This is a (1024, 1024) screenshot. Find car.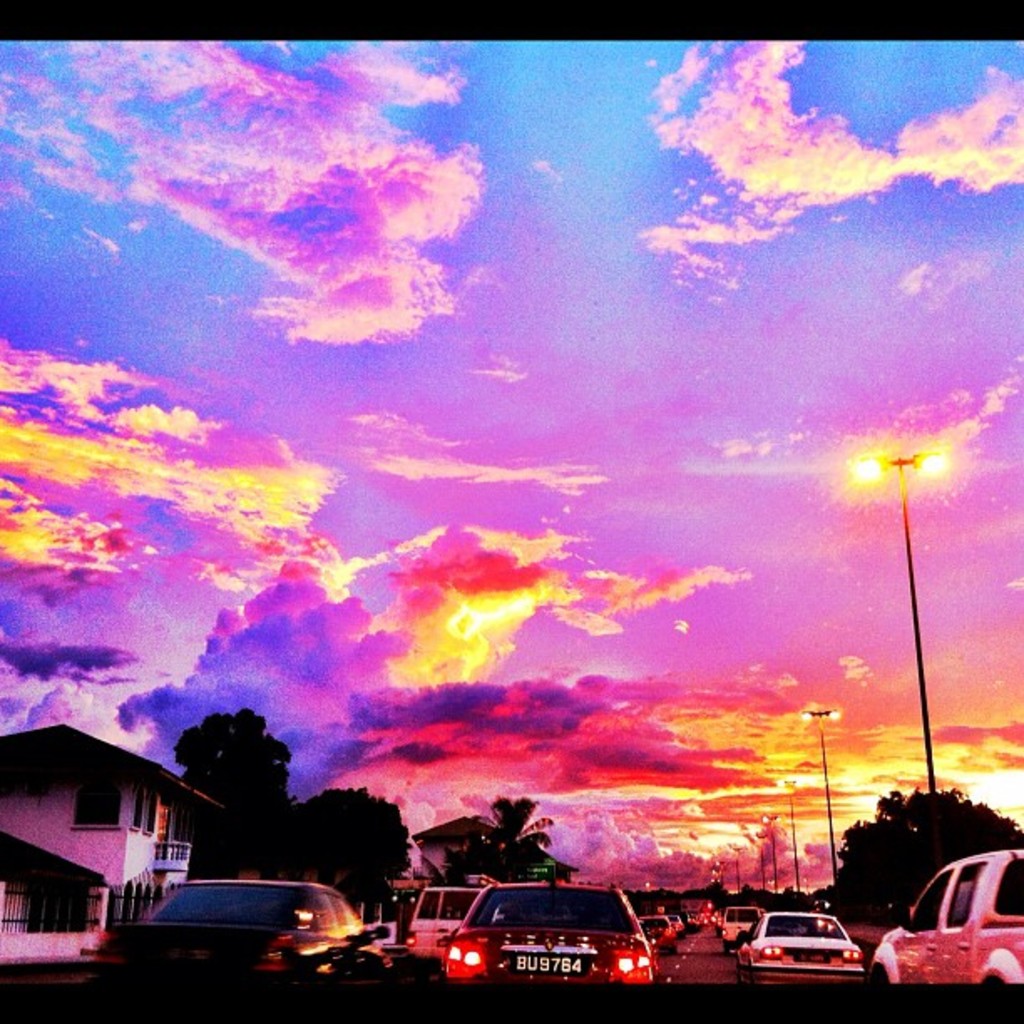
Bounding box: [x1=868, y1=847, x2=1022, y2=987].
